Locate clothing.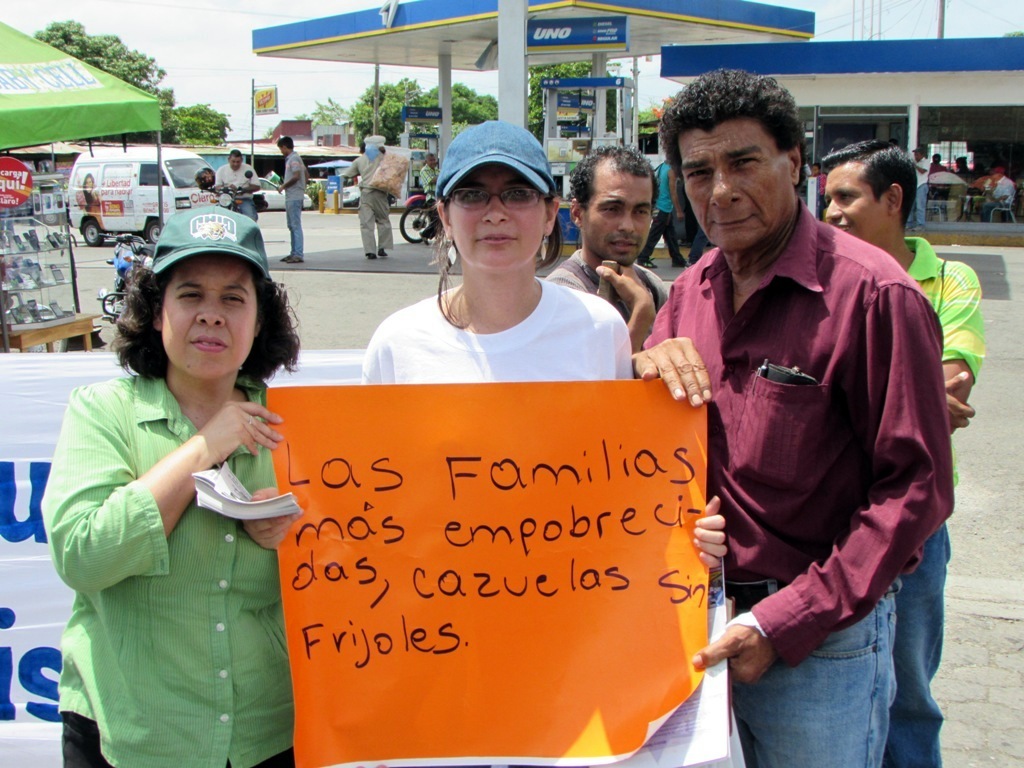
Bounding box: 358, 273, 634, 382.
